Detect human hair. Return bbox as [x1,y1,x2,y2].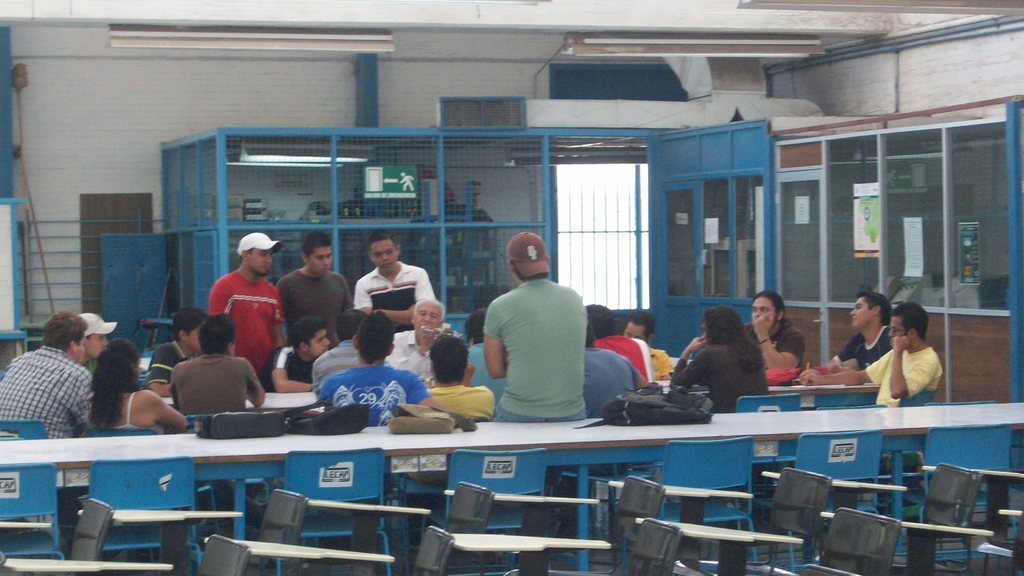
[172,307,202,339].
